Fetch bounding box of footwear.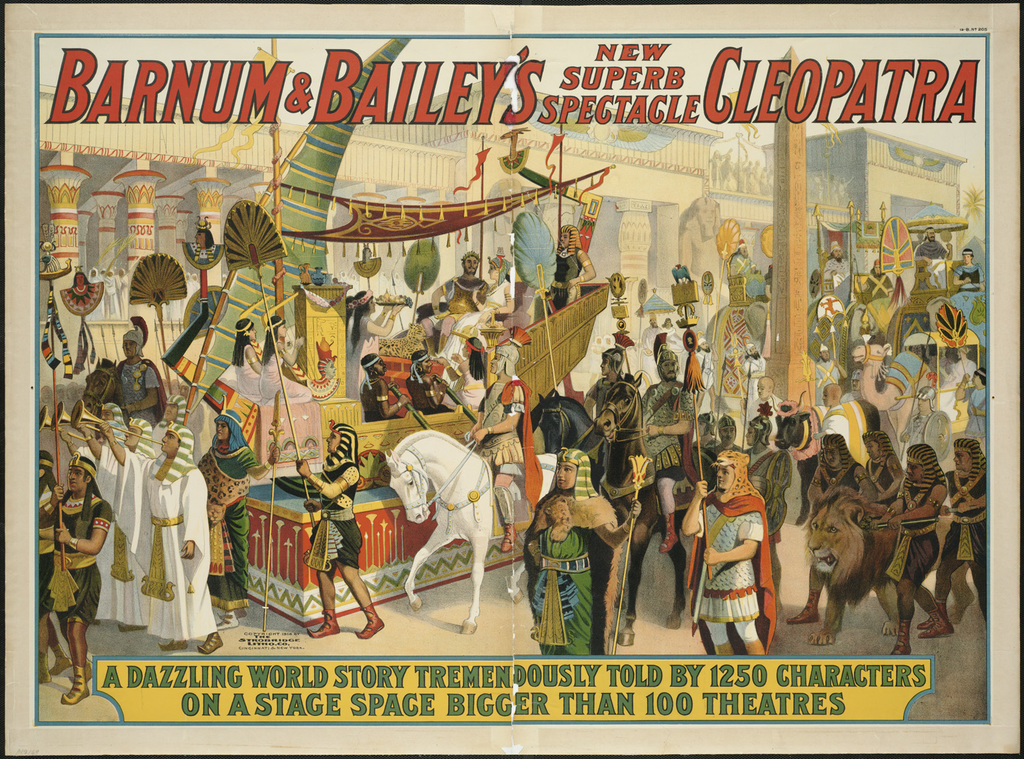
Bbox: [left=49, top=642, right=76, bottom=672].
